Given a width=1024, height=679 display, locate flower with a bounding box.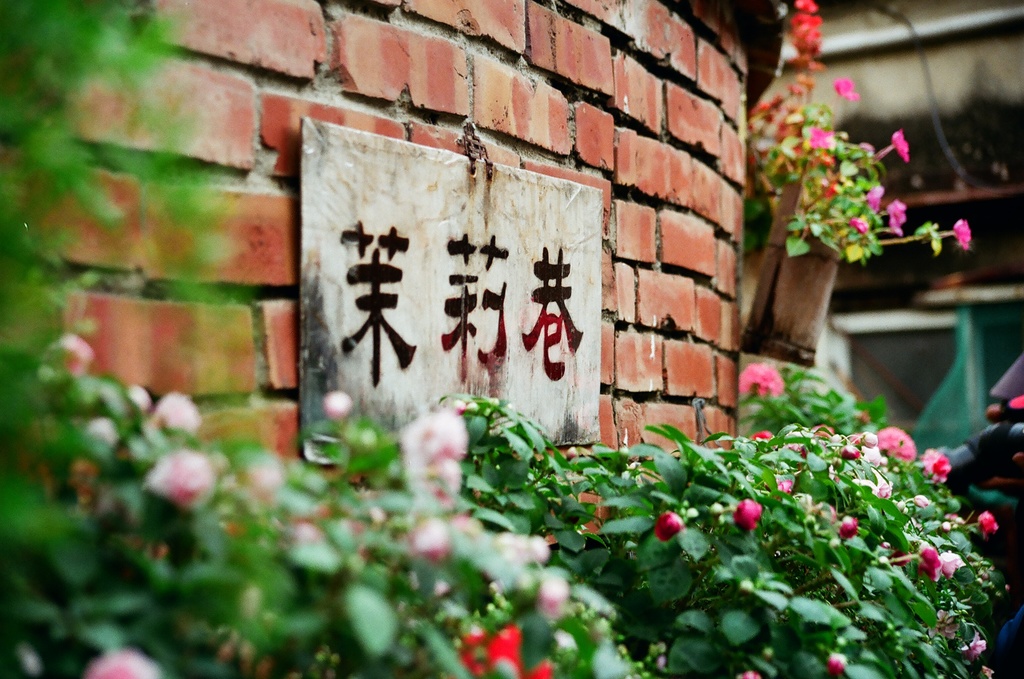
Located: box=[88, 648, 154, 678].
